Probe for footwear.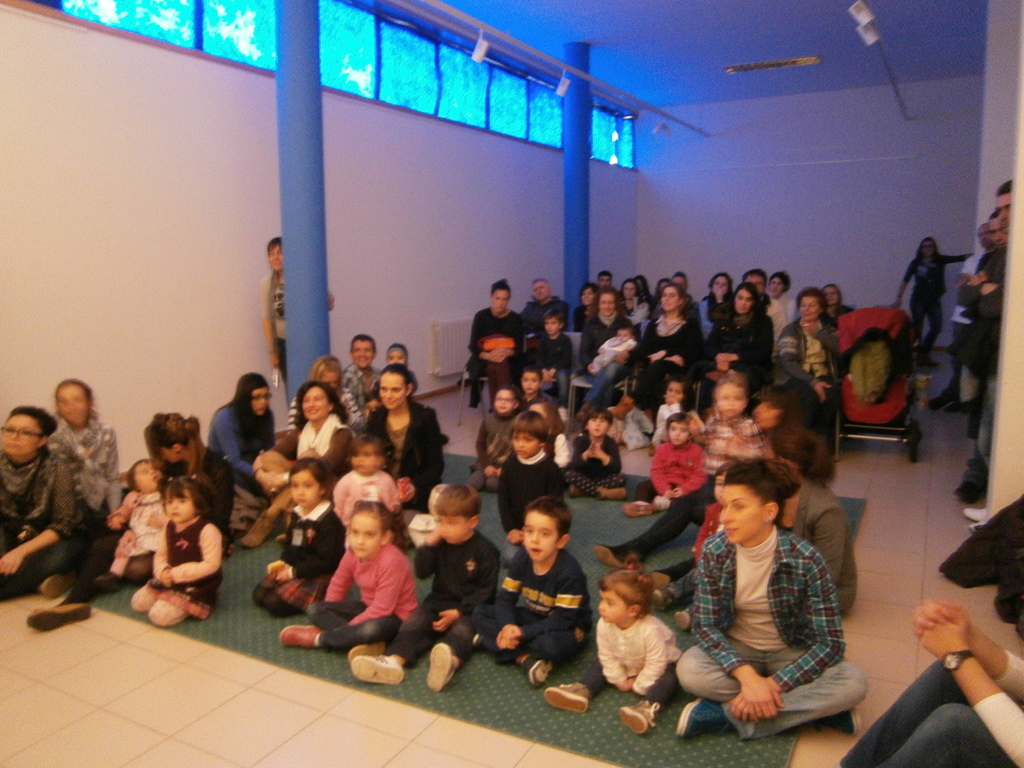
Probe result: bbox=[278, 625, 324, 644].
